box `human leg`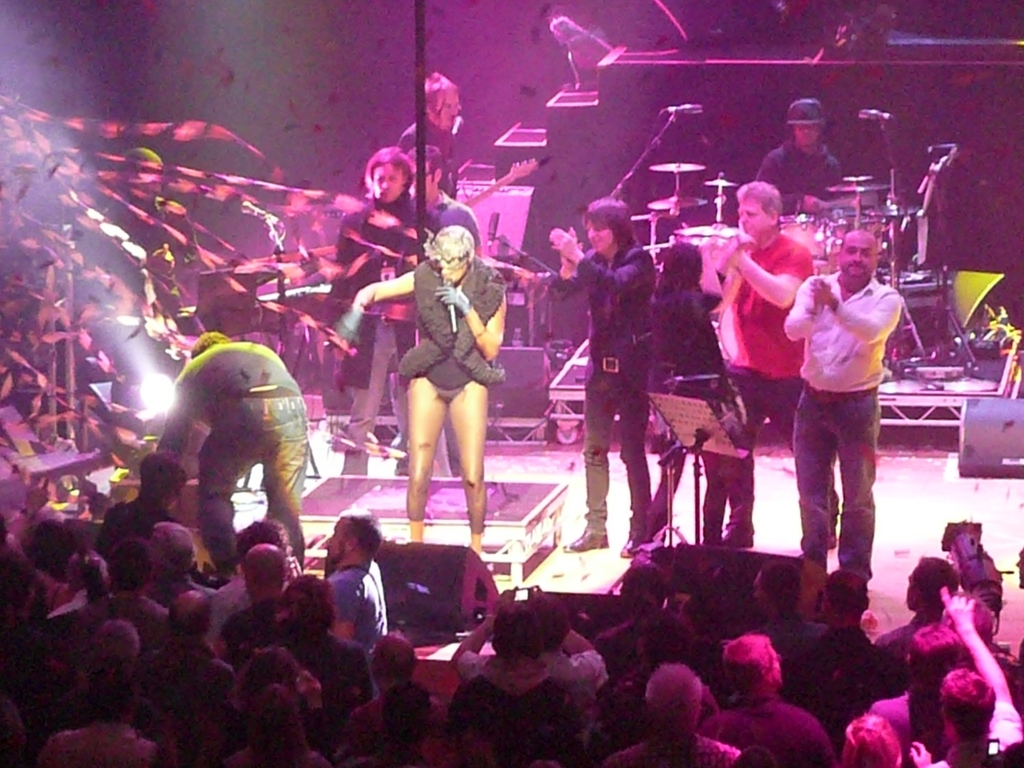
pyautogui.locateOnScreen(794, 388, 837, 572)
